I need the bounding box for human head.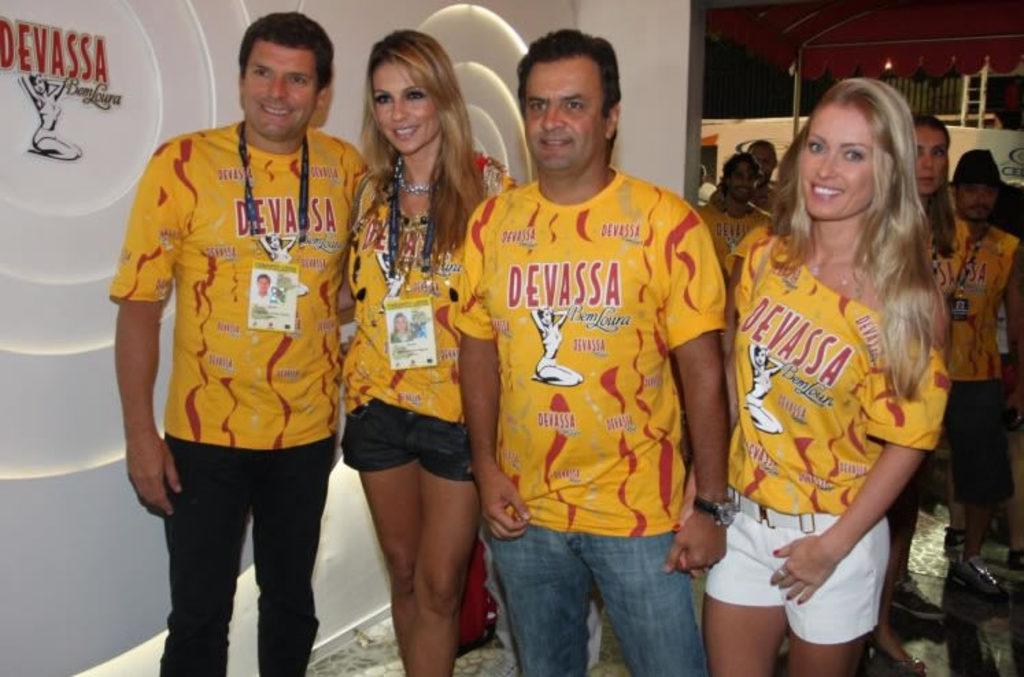
Here it is: {"left": 718, "top": 147, "right": 764, "bottom": 206}.
